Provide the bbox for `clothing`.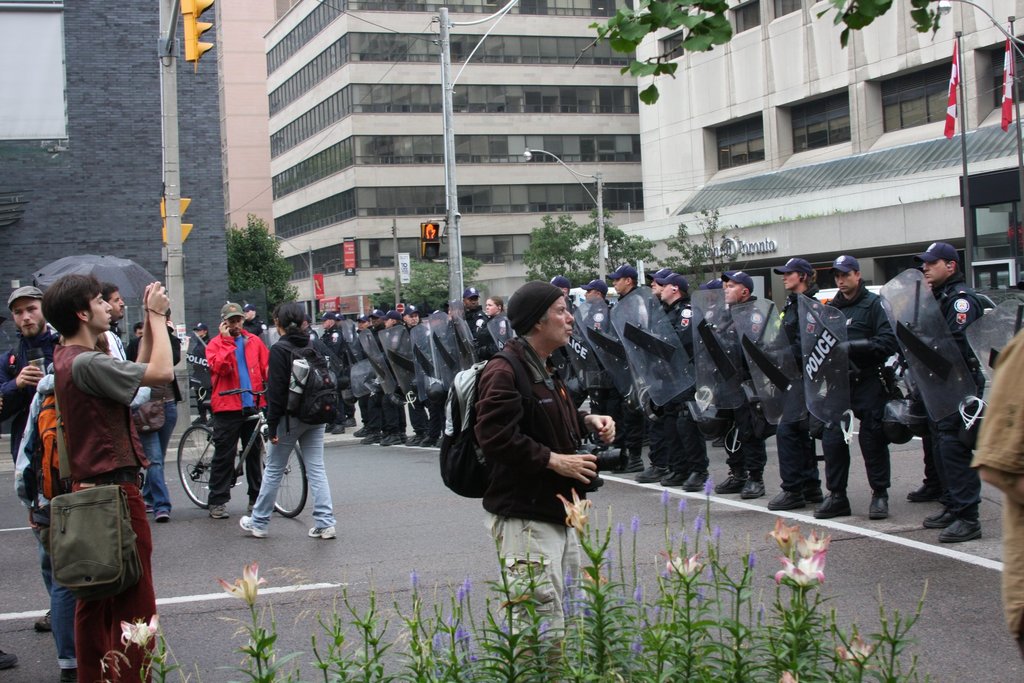
[461,339,593,678].
